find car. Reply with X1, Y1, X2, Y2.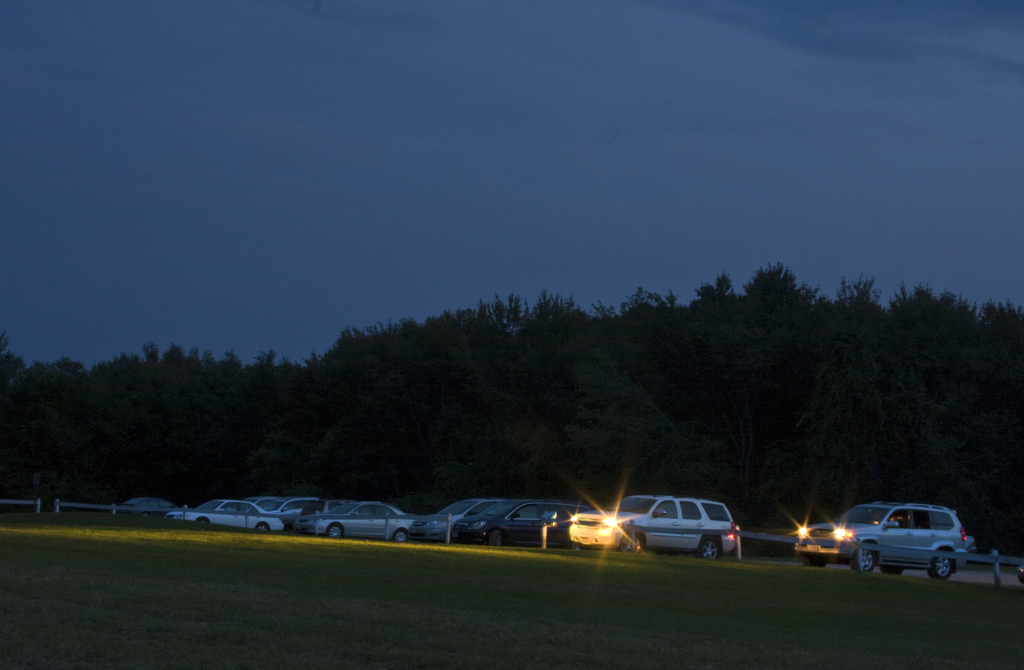
796, 503, 977, 580.
